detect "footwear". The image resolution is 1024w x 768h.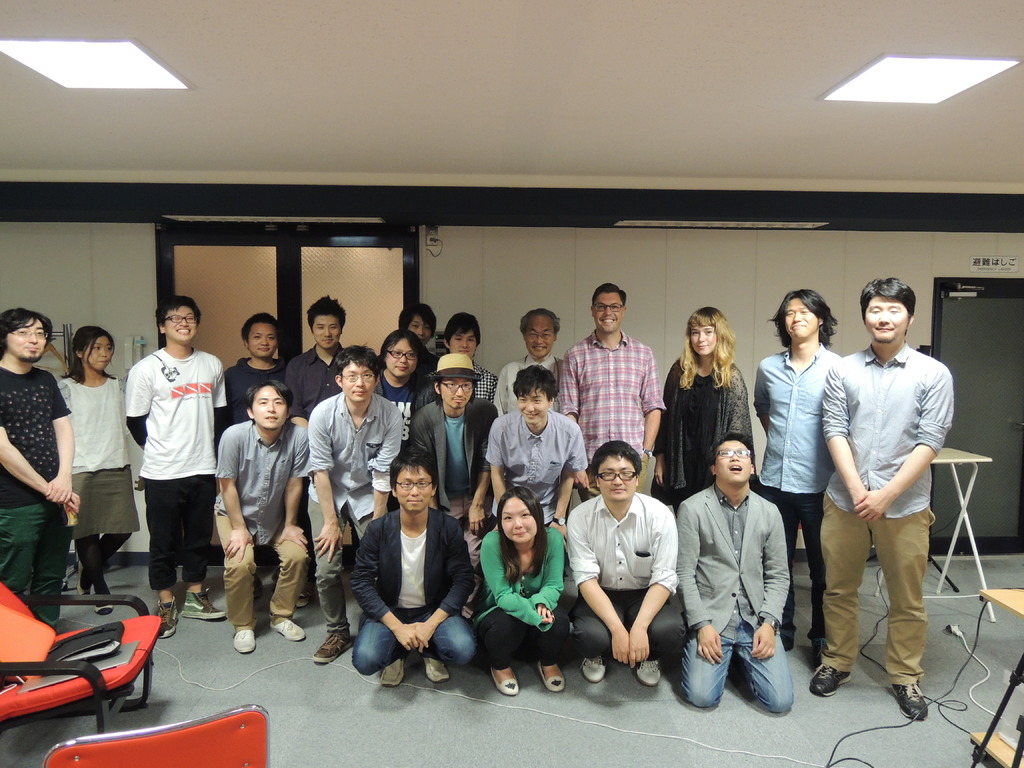
{"left": 149, "top": 599, "right": 179, "bottom": 639}.
